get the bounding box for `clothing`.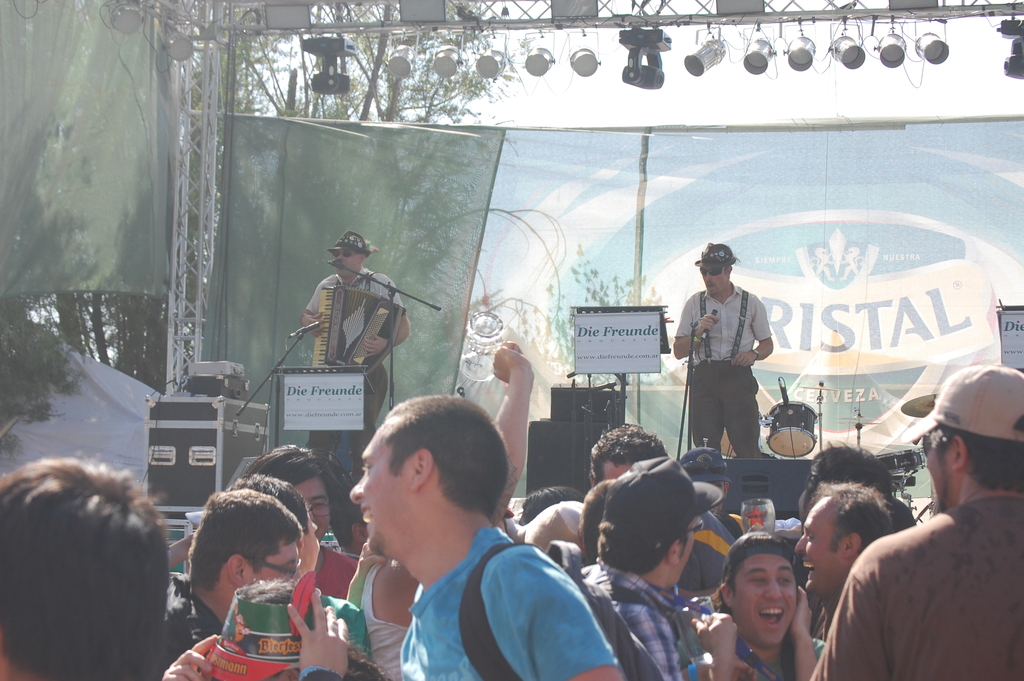
308:539:355:596.
